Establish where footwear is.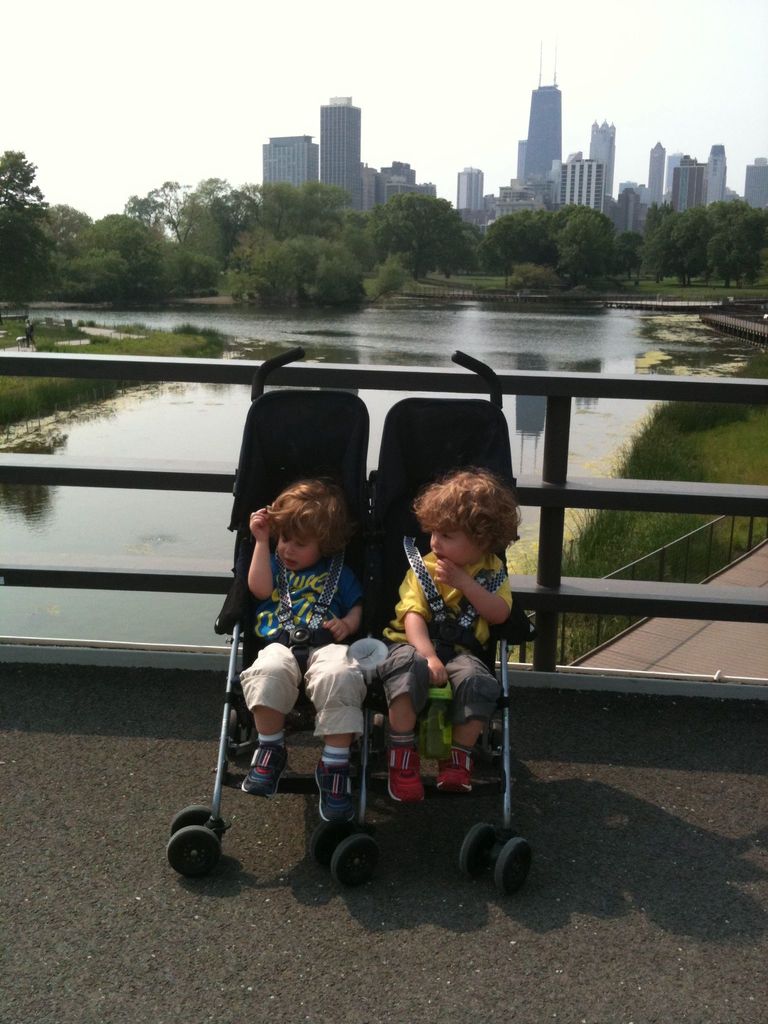
Established at locate(321, 758, 363, 824).
